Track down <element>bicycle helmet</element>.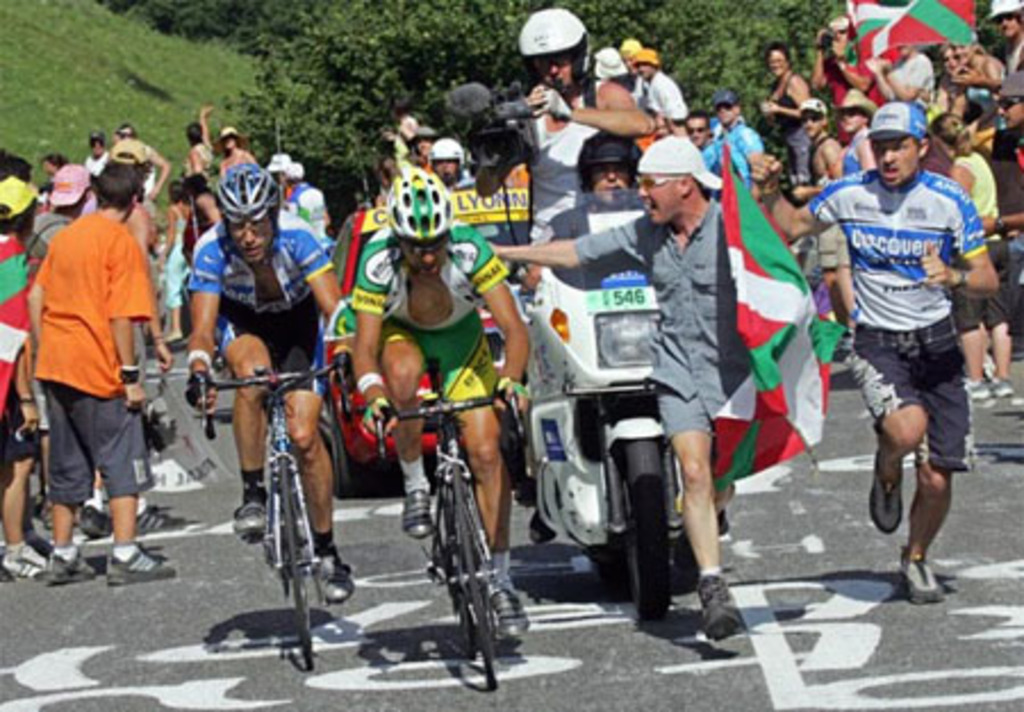
Tracked to bbox=[380, 168, 453, 246].
